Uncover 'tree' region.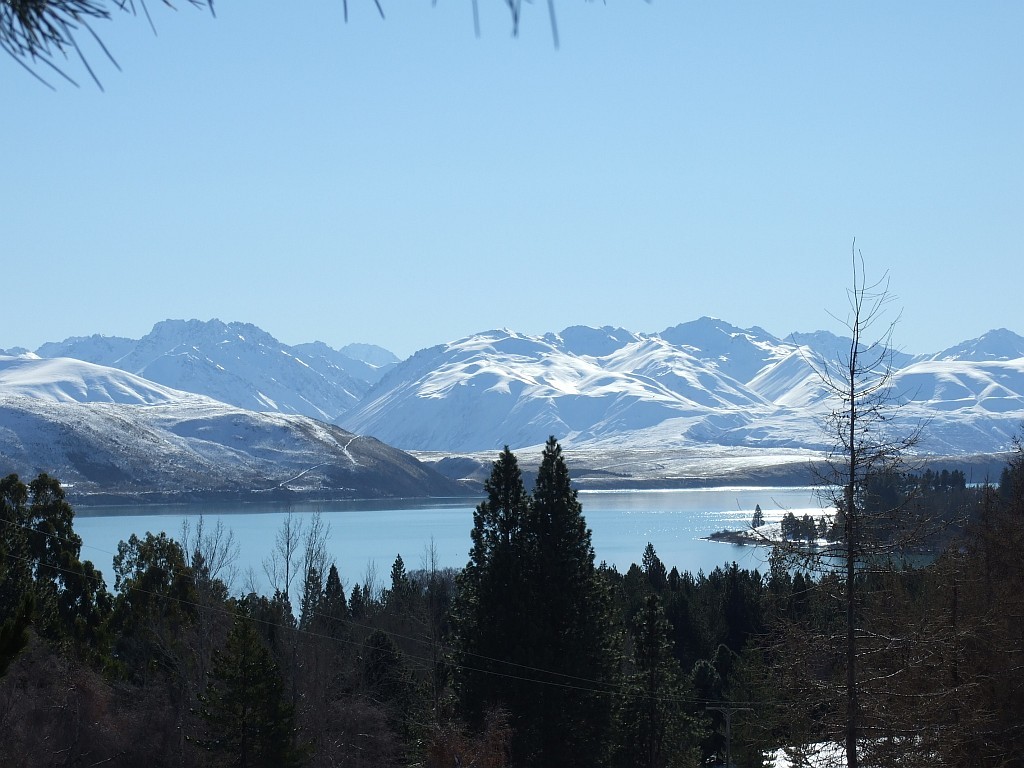
Uncovered: (0, 0, 655, 92).
